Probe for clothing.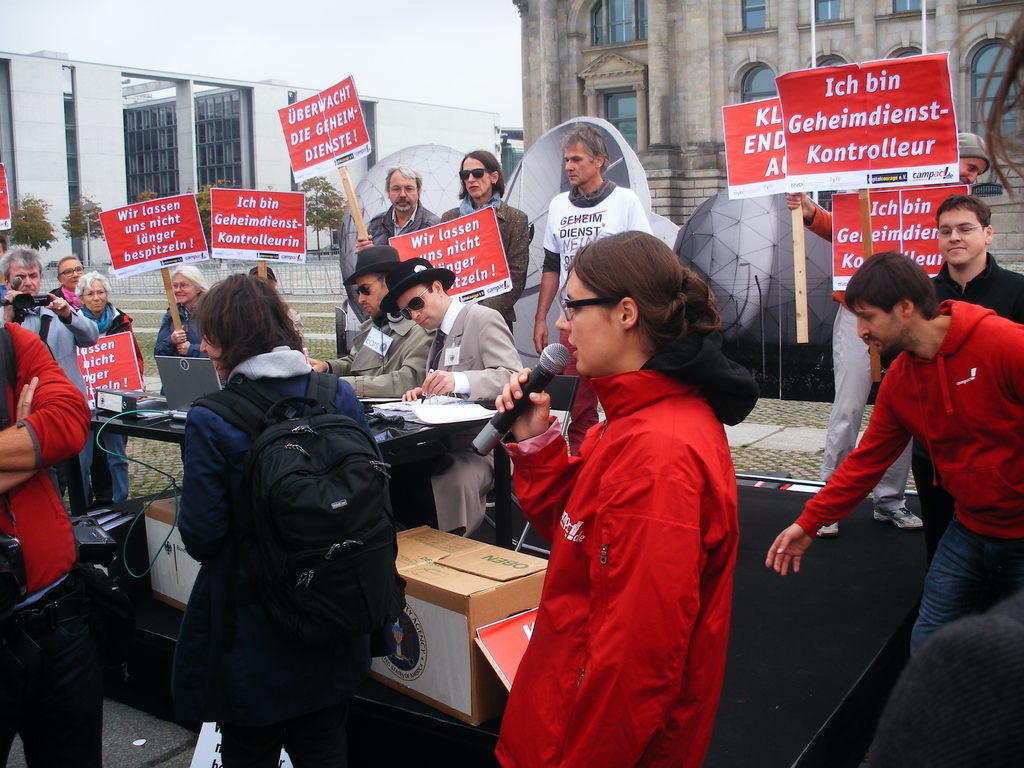
Probe result: (left=147, top=301, right=213, bottom=362).
